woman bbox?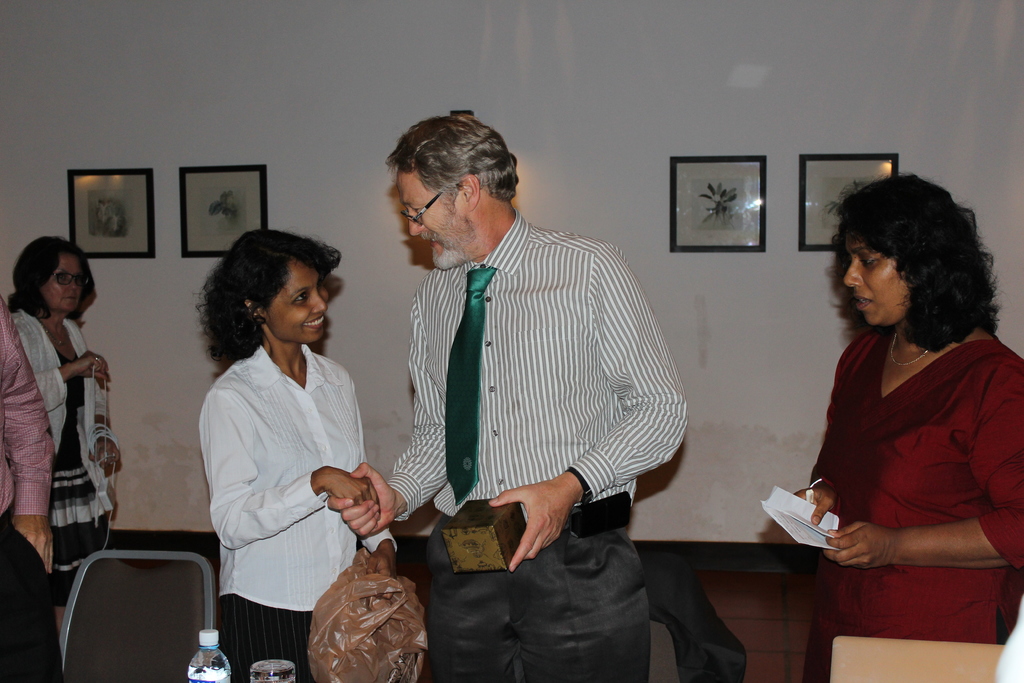
bbox=(783, 176, 1018, 645)
